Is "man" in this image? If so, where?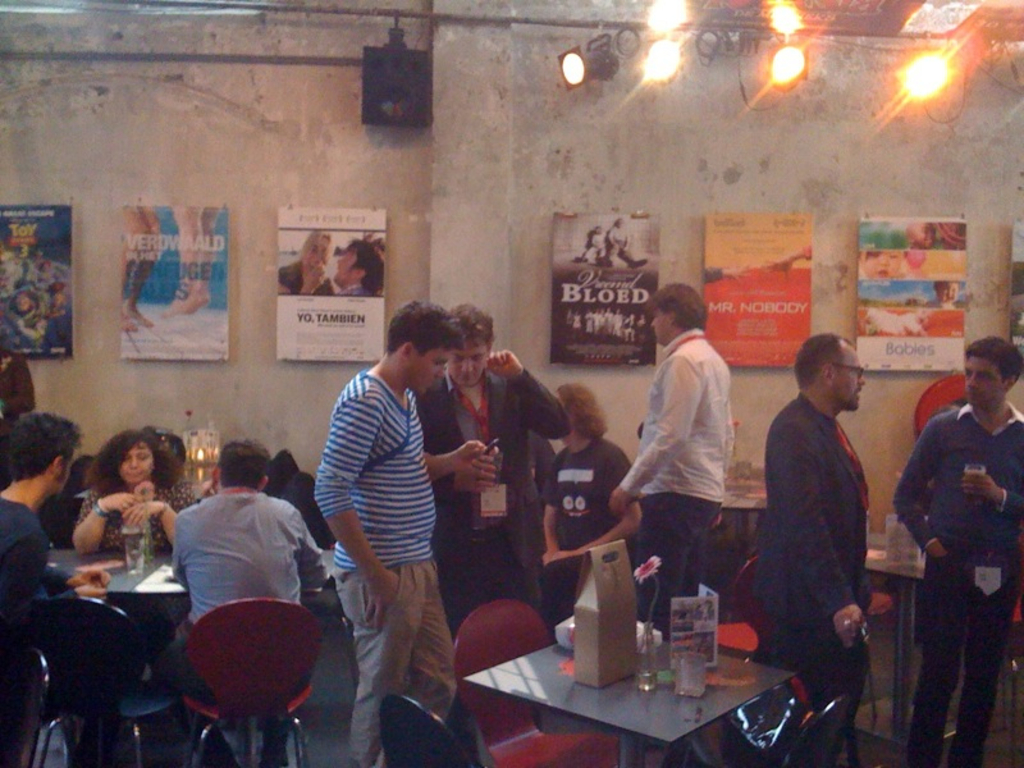
Yes, at l=612, t=289, r=739, b=628.
